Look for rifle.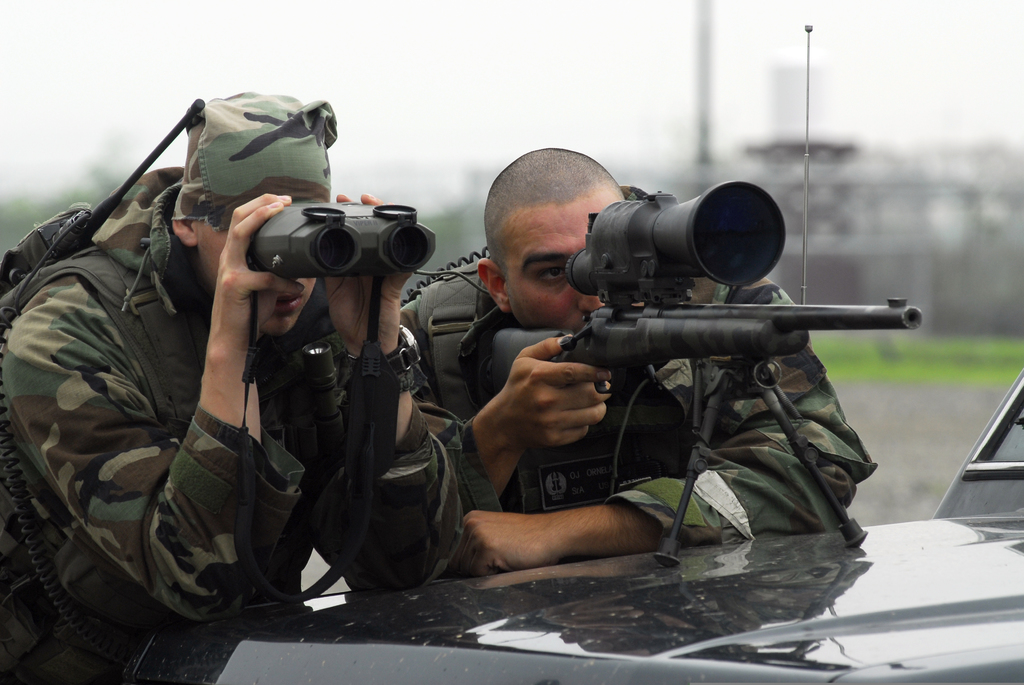
Found: left=475, top=182, right=922, bottom=516.
